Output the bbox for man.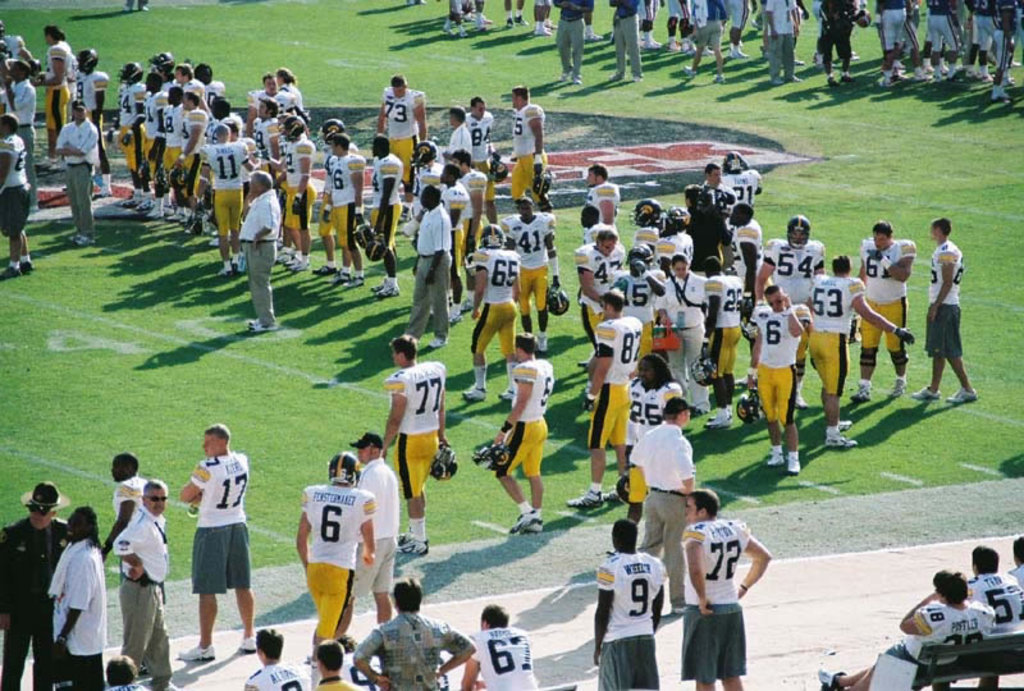
37:500:108:682.
